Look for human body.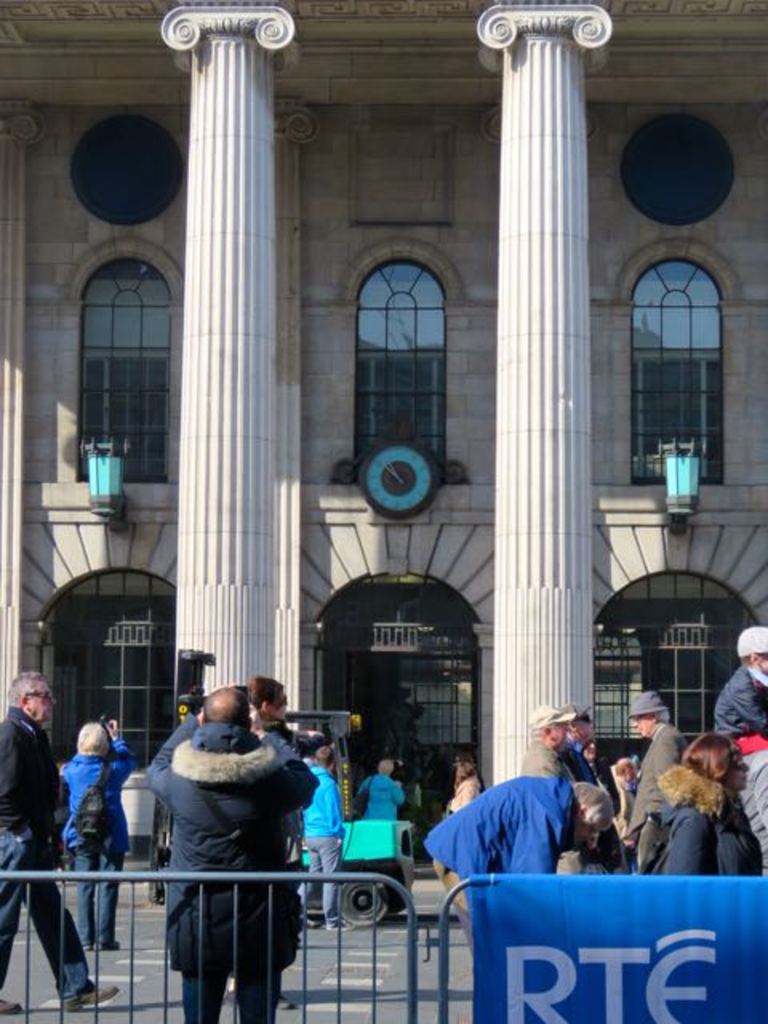
Found: 630 725 690 882.
